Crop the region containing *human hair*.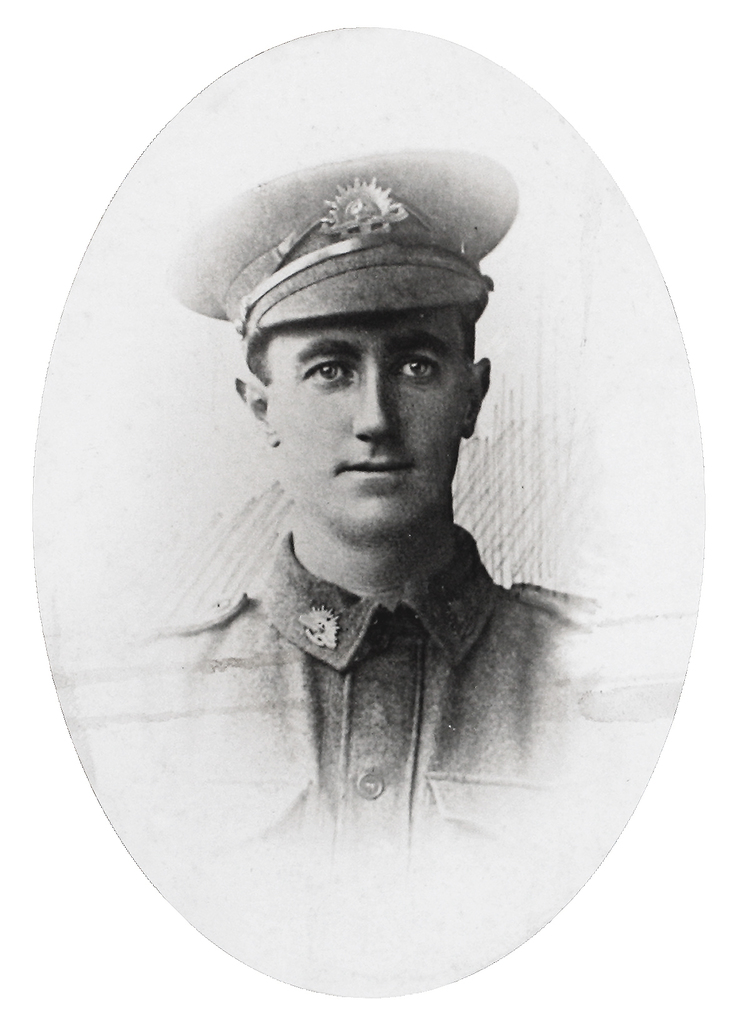
Crop region: l=228, t=306, r=489, b=401.
